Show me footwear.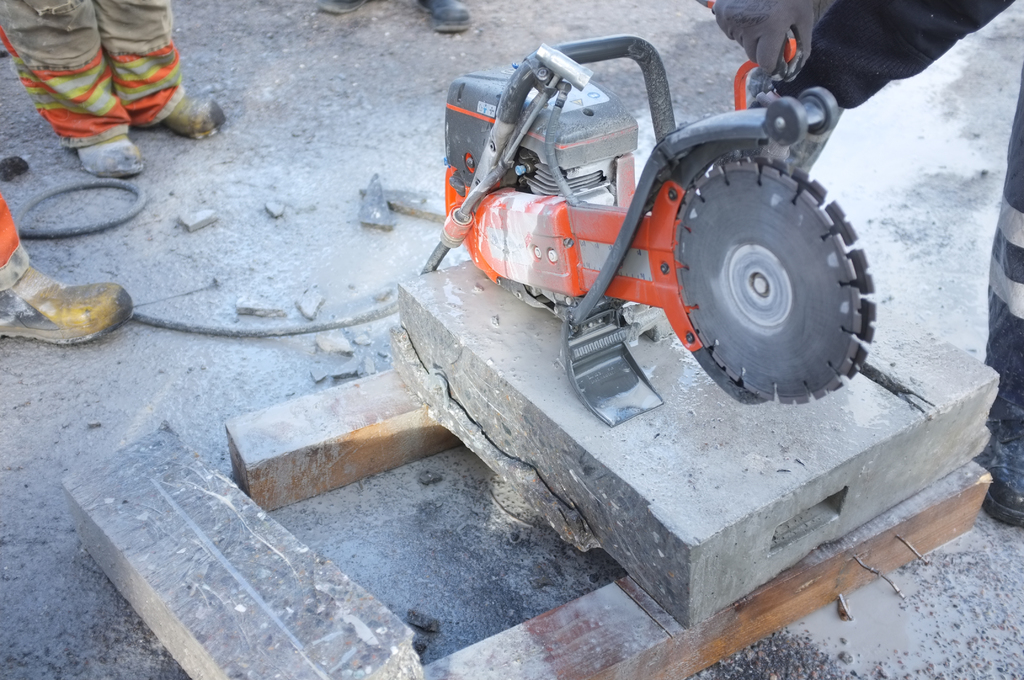
footwear is here: bbox=(159, 94, 222, 140).
